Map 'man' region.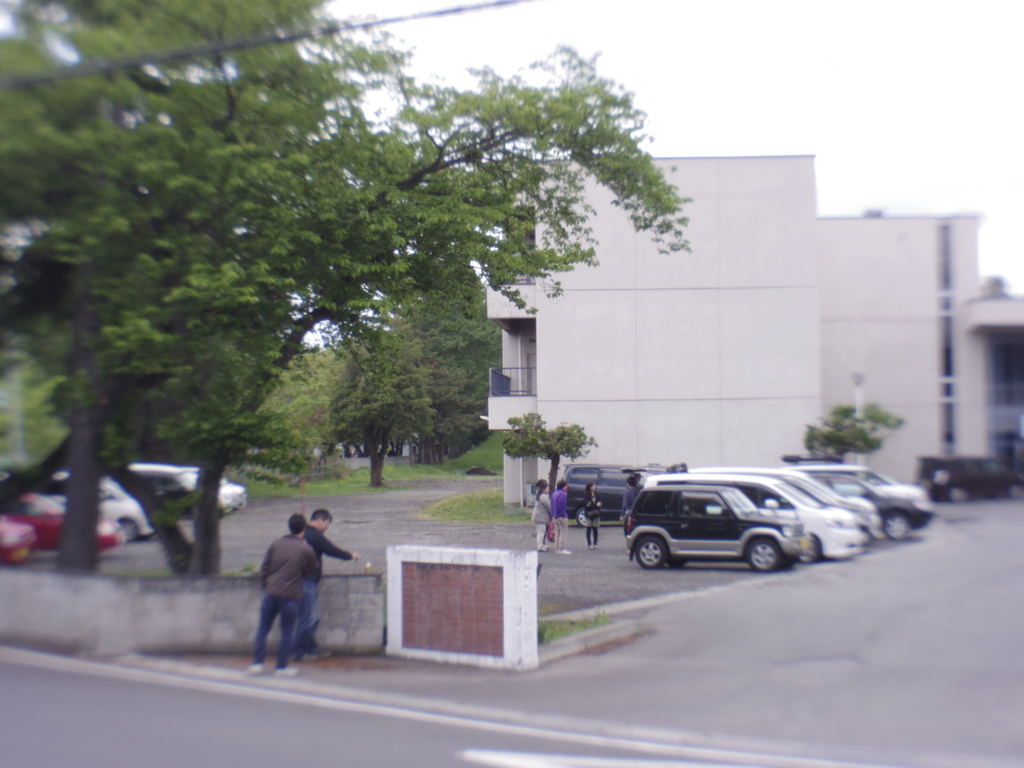
Mapped to <box>300,507,365,661</box>.
